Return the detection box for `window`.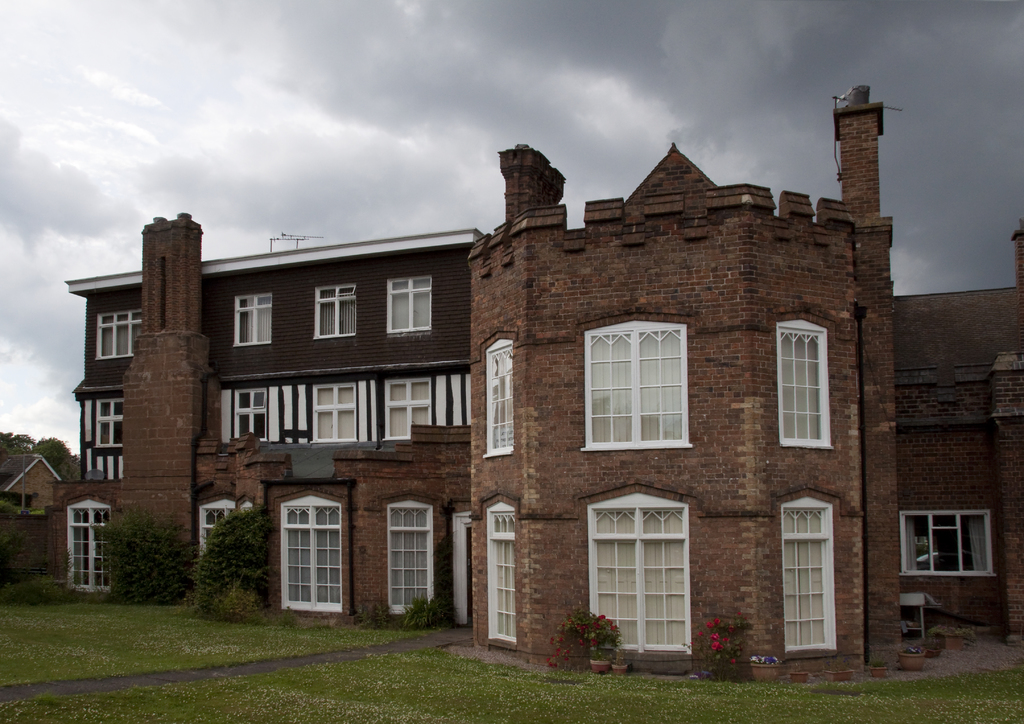
x1=776, y1=314, x2=840, y2=451.
